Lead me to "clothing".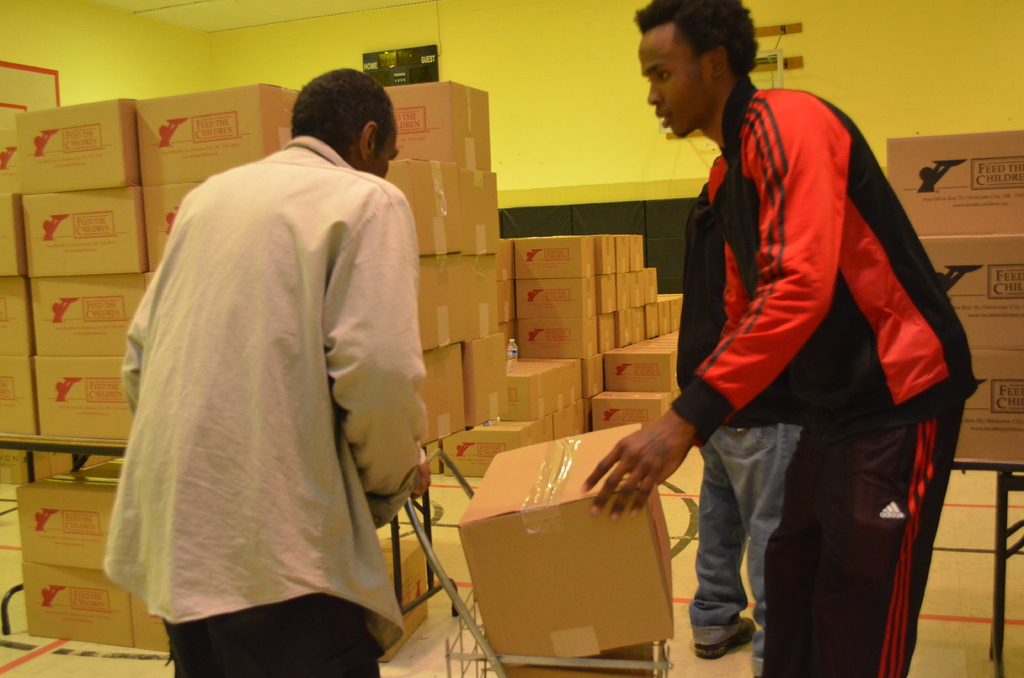
Lead to <box>106,133,432,677</box>.
